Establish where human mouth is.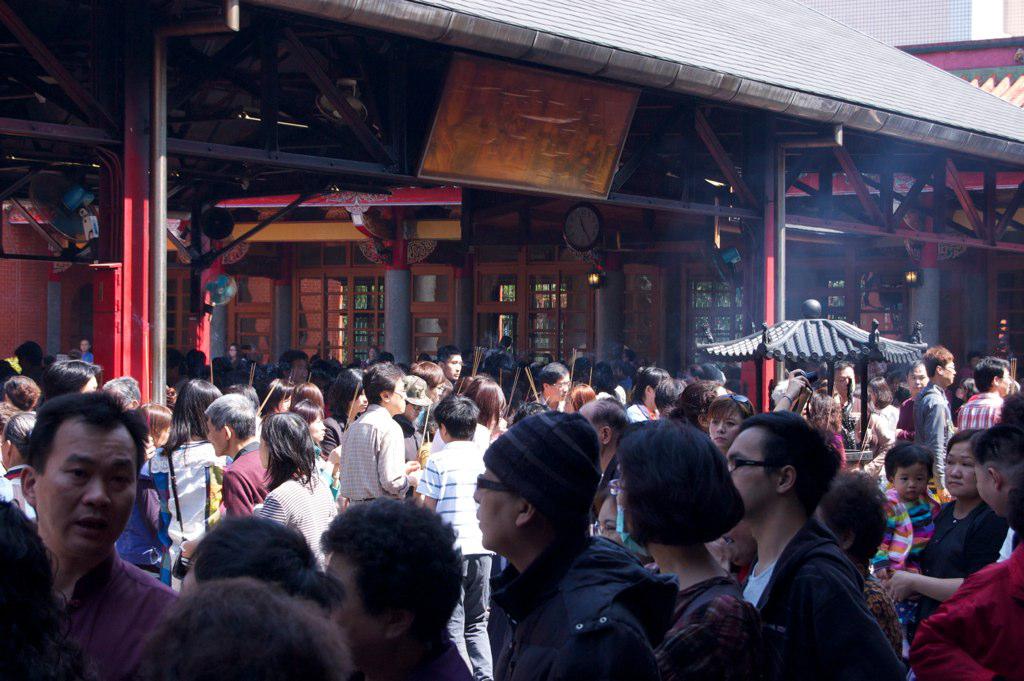
Established at {"left": 945, "top": 480, "right": 965, "bottom": 492}.
